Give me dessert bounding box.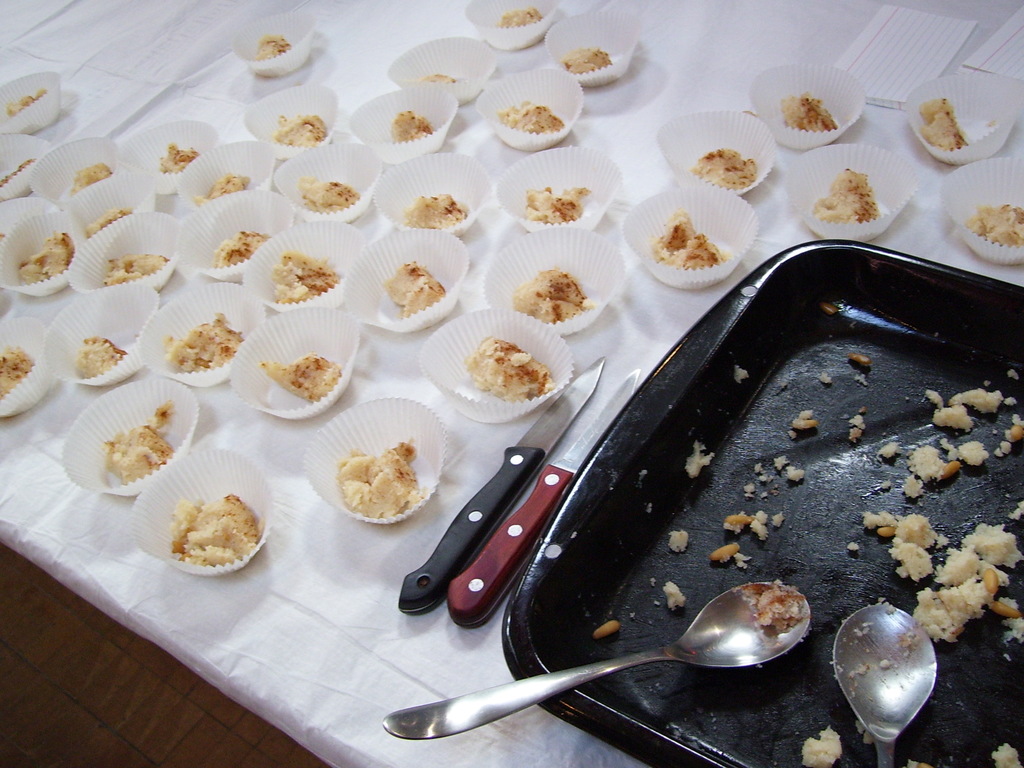
159 145 194 177.
